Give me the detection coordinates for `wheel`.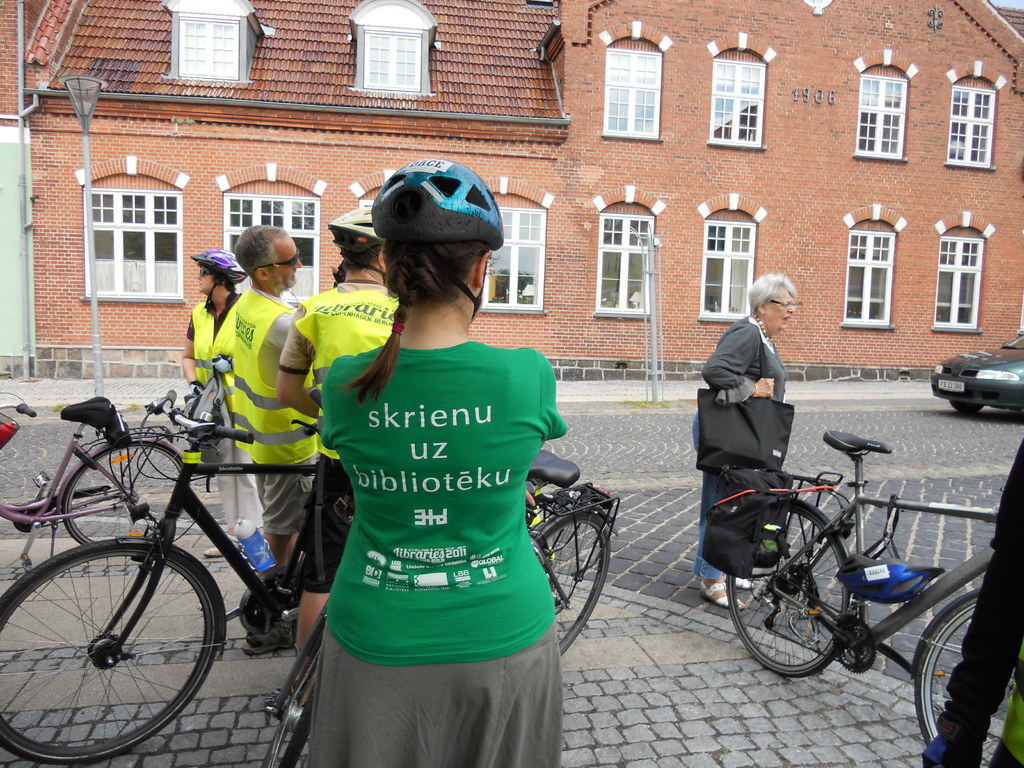
detection(721, 500, 851, 679).
